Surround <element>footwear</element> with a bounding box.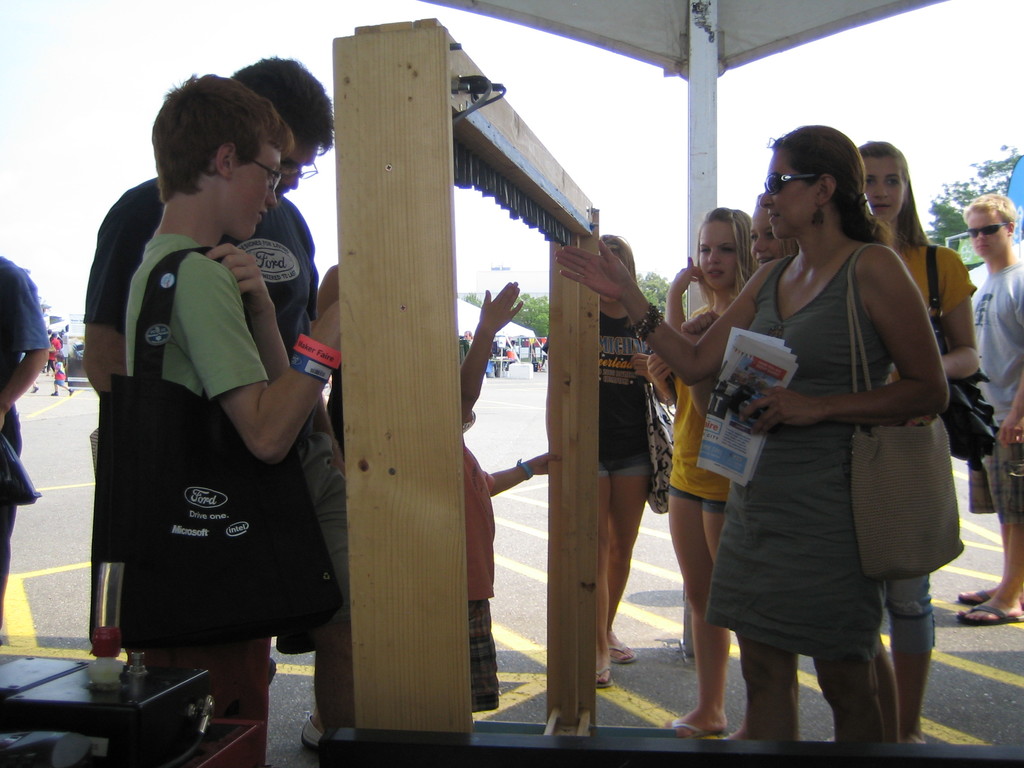
(x1=298, y1=716, x2=323, y2=751).
